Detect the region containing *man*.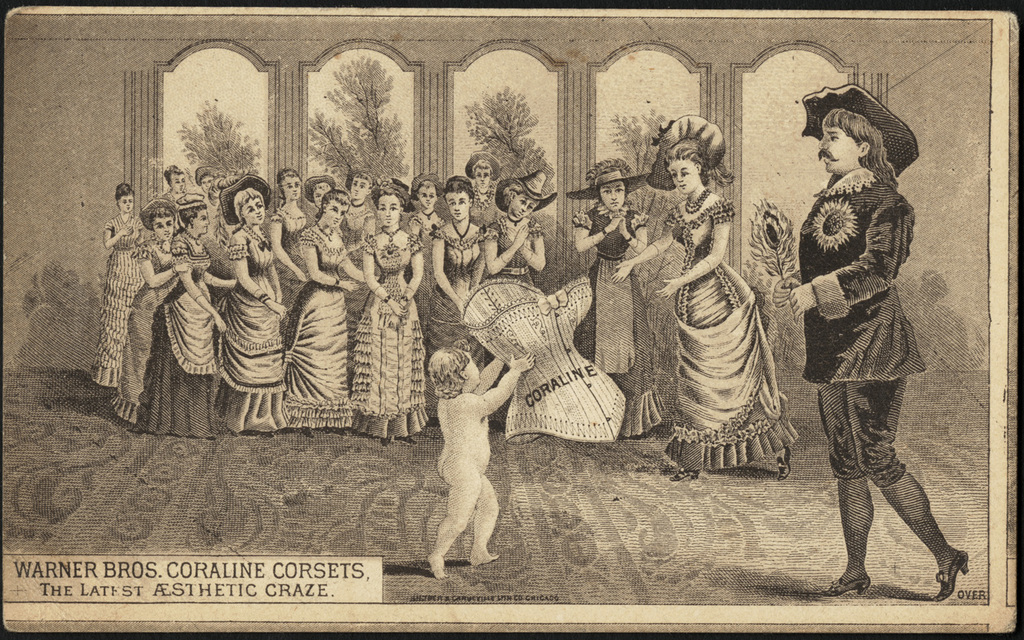
locate(773, 81, 972, 605).
